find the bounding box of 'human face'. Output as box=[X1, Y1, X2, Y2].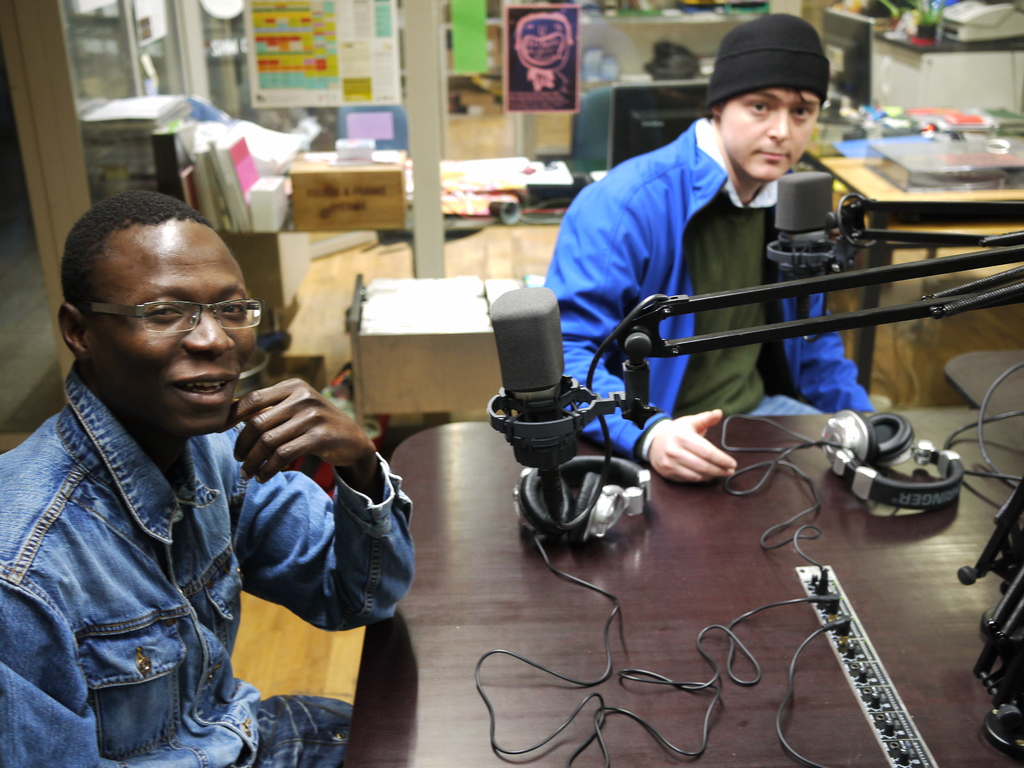
box=[726, 92, 817, 184].
